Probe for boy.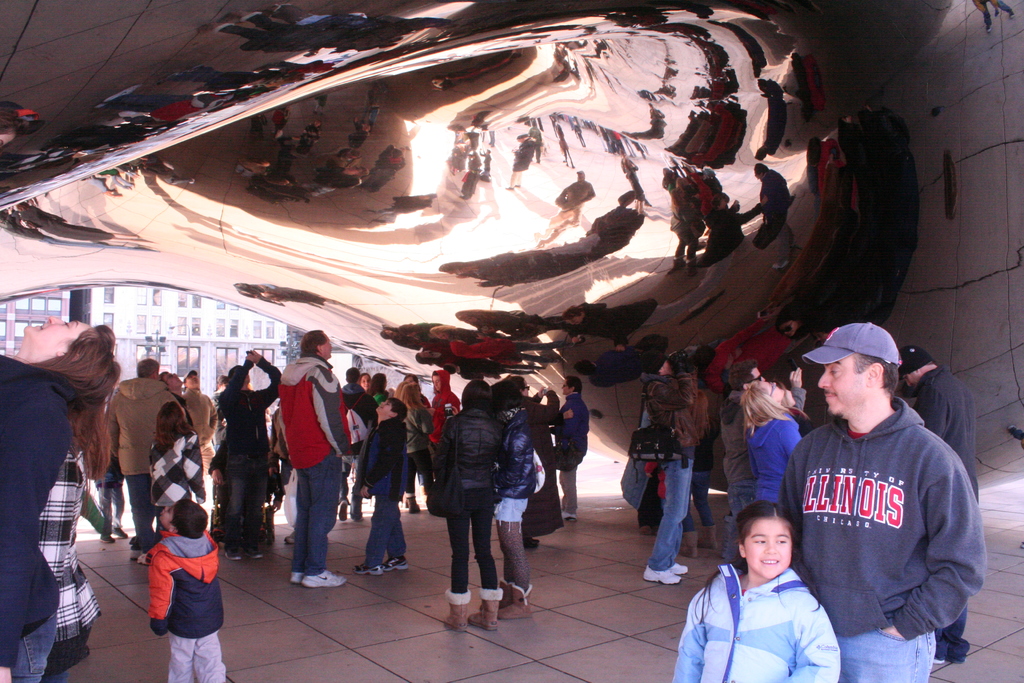
Probe result: {"x1": 136, "y1": 500, "x2": 227, "y2": 682}.
